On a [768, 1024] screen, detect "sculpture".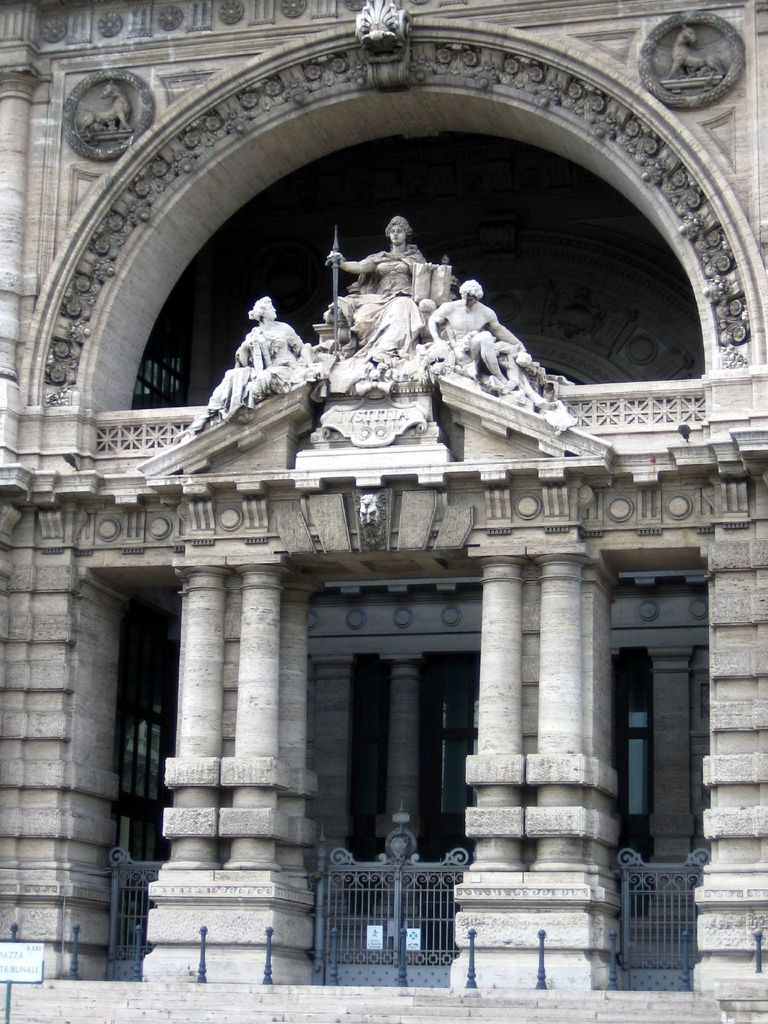
(x1=85, y1=82, x2=127, y2=134).
